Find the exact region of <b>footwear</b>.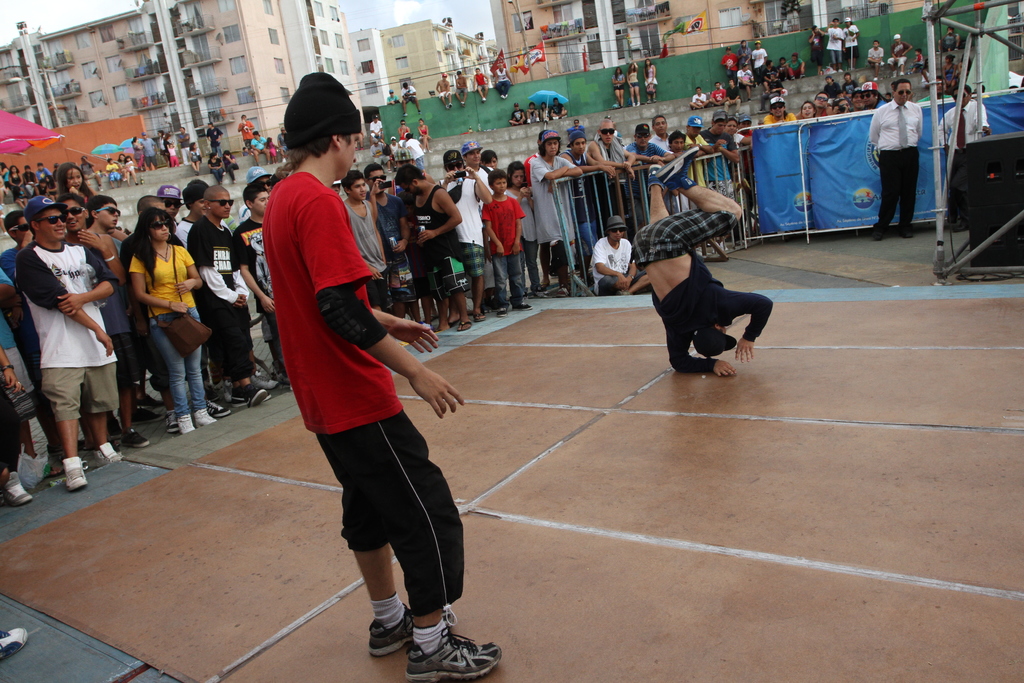
Exact region: (left=407, top=631, right=497, bottom=682).
